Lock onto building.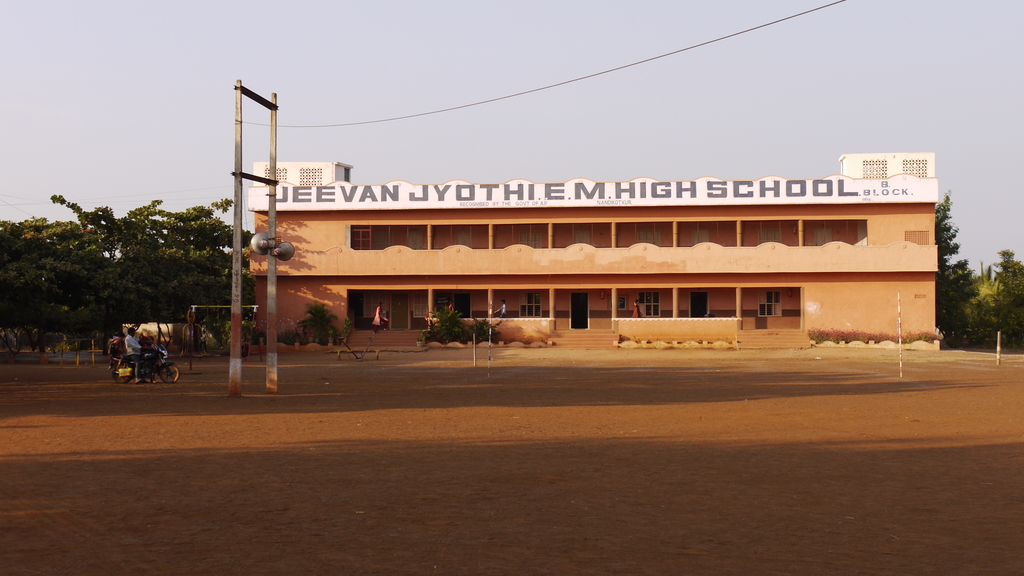
Locked: <region>243, 152, 946, 346</region>.
